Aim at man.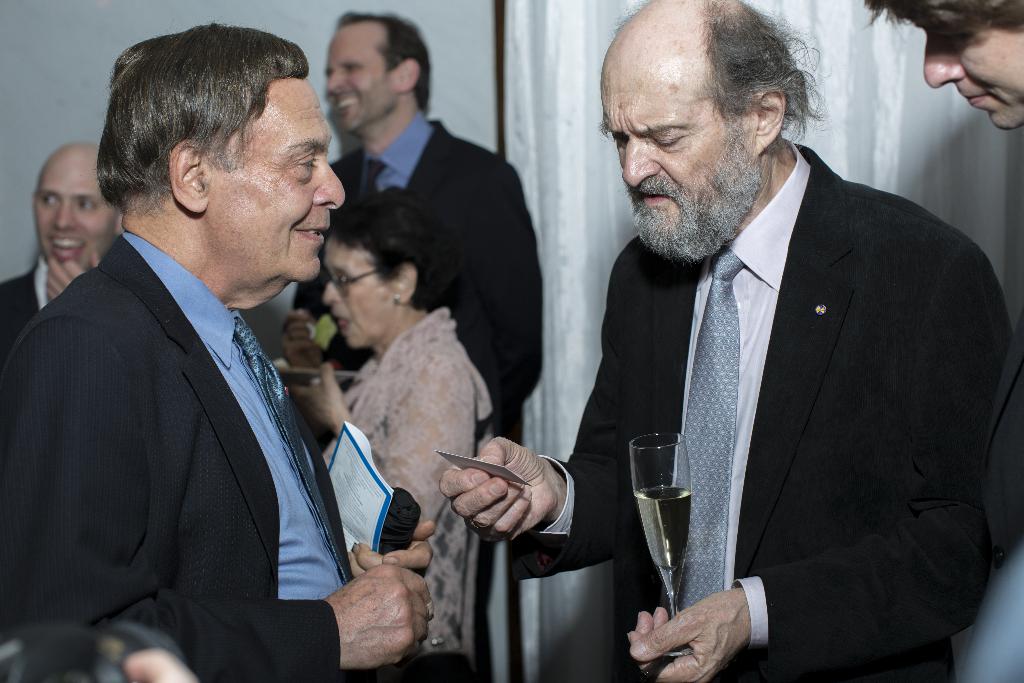
Aimed at Rect(1, 142, 179, 332).
